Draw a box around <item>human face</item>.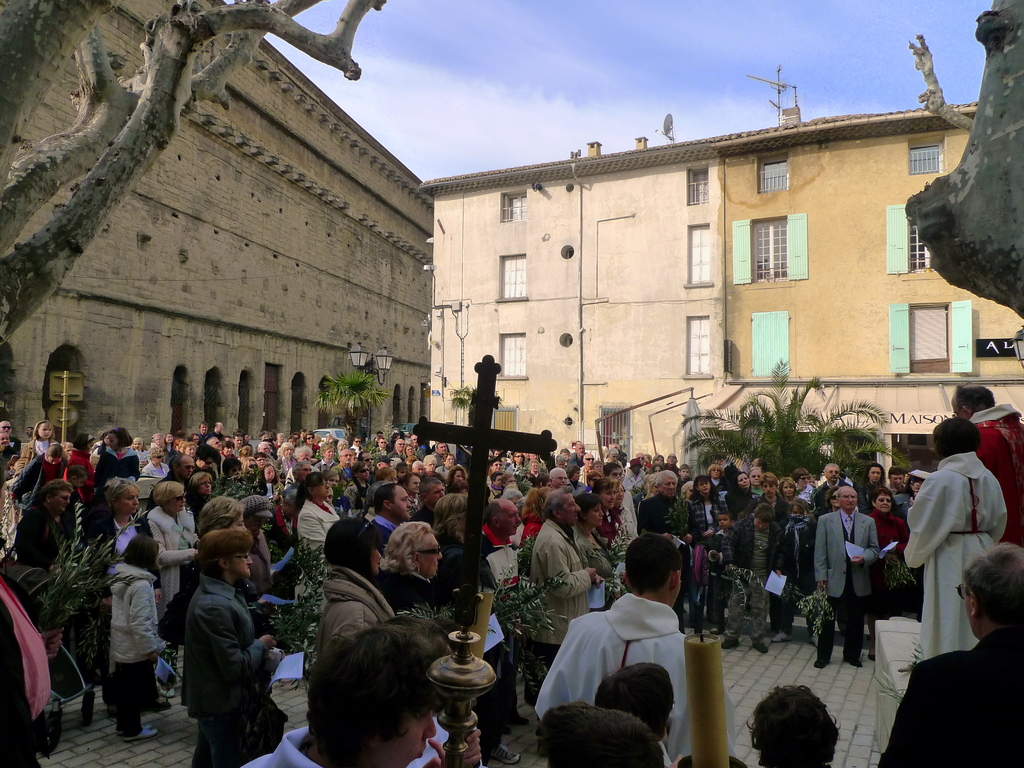
box=[193, 435, 199, 441].
